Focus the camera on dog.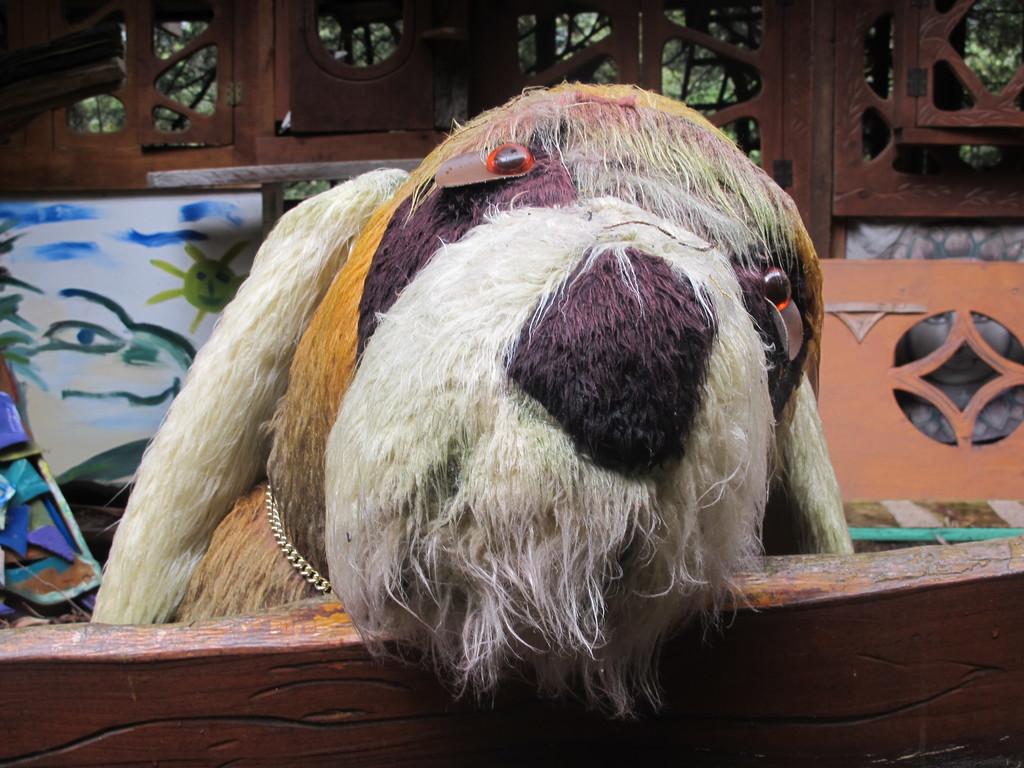
Focus region: crop(87, 77, 856, 722).
